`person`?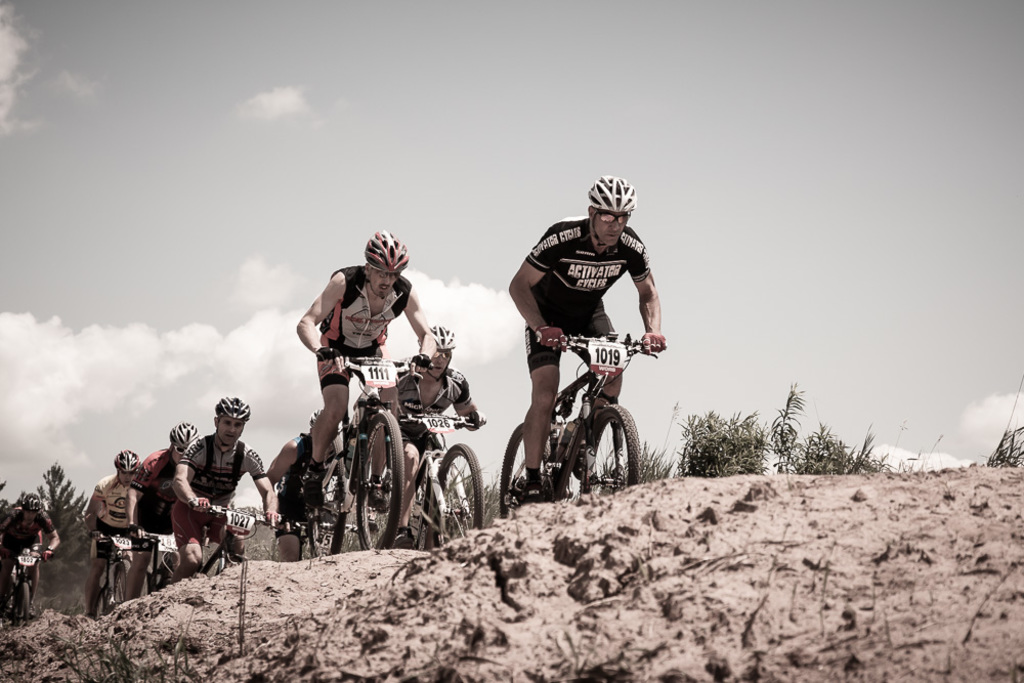
Rect(289, 241, 425, 513)
